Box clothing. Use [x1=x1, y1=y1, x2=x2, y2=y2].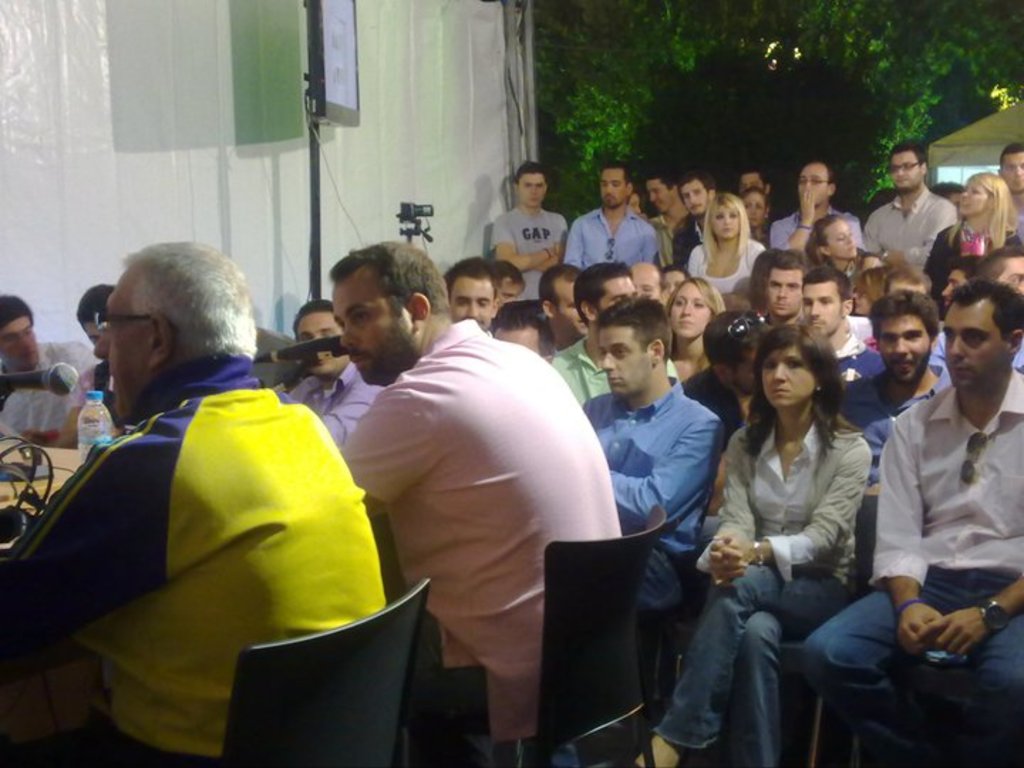
[x1=755, y1=201, x2=798, y2=253].
